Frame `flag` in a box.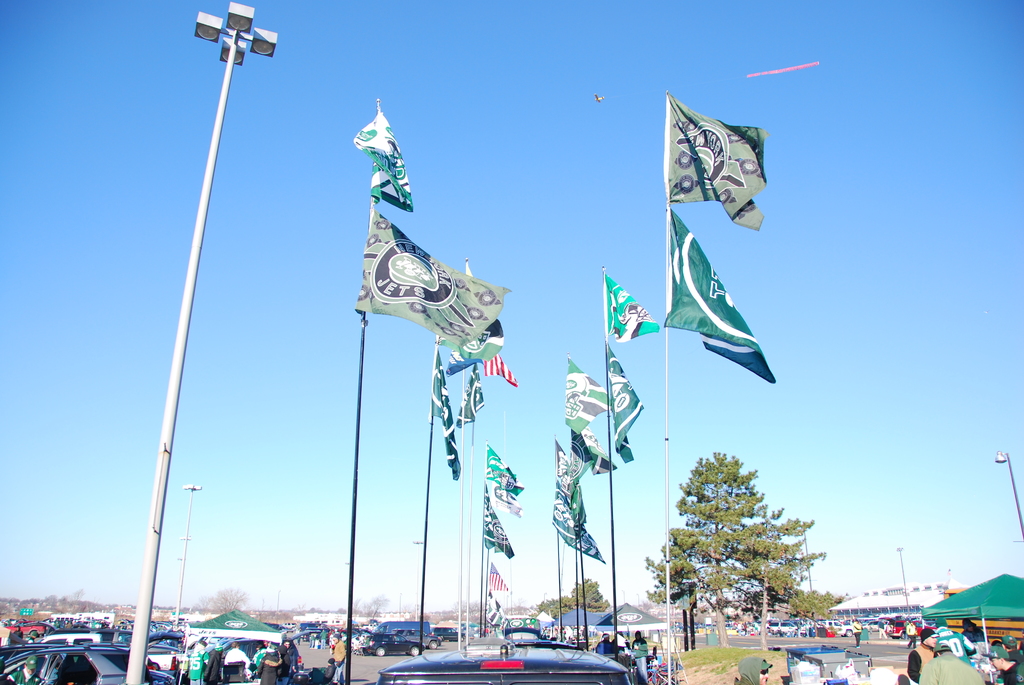
[570,356,608,434].
